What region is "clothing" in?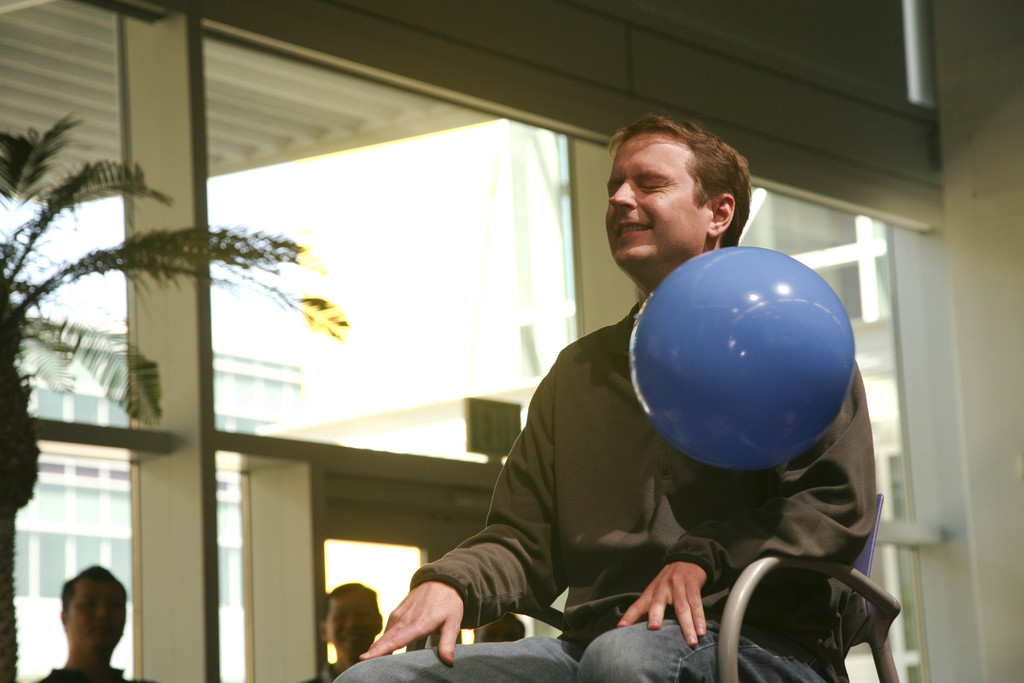
rect(428, 265, 864, 673).
